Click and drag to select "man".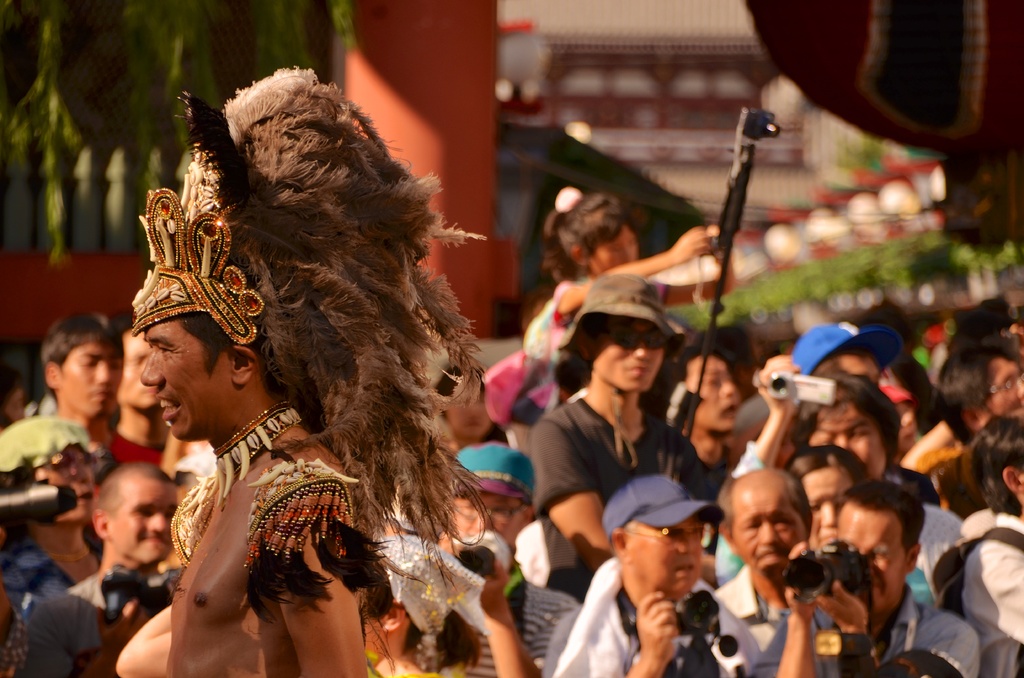
Selection: x1=789 y1=325 x2=905 y2=385.
